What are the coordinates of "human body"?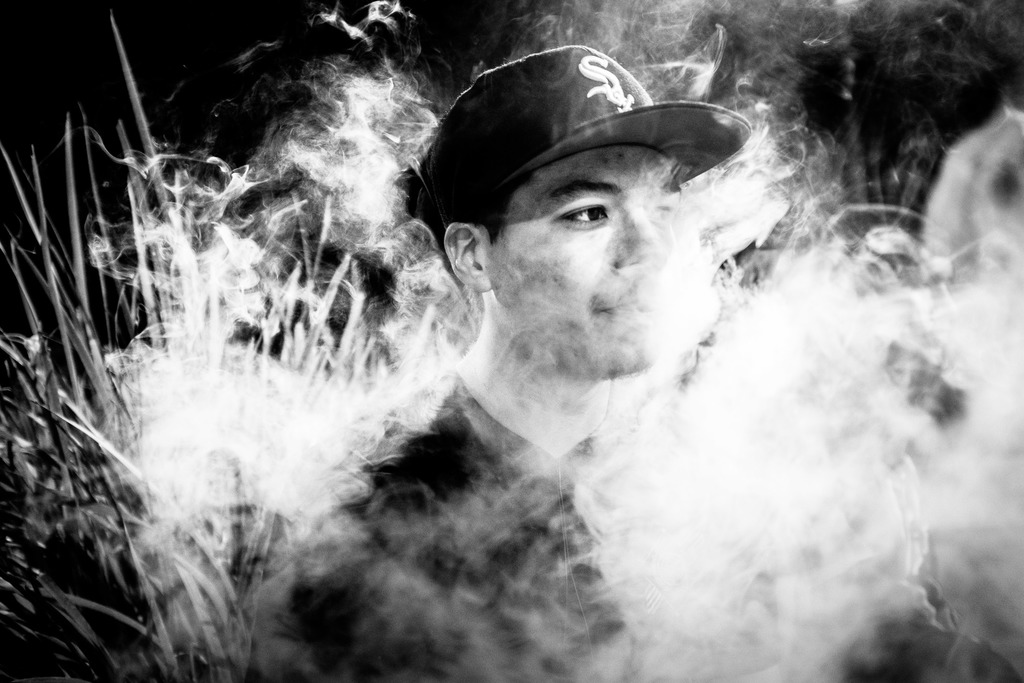
rect(334, 37, 758, 682).
